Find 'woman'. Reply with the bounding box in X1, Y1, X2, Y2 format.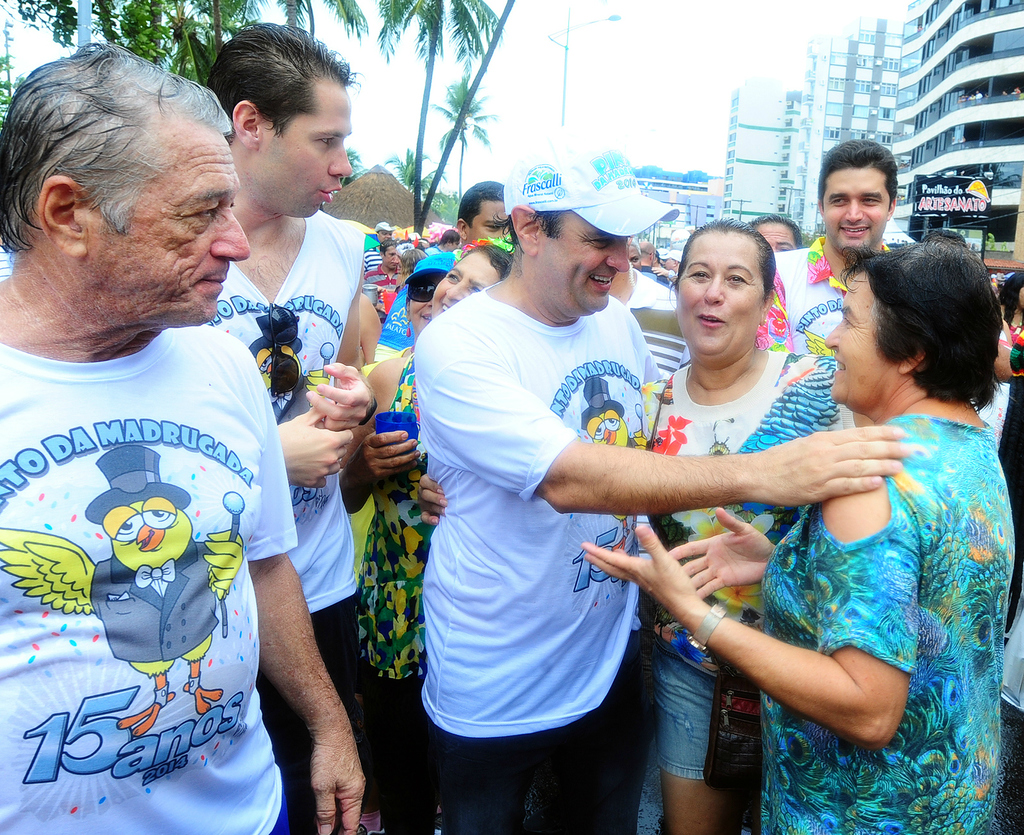
434, 235, 521, 321.
